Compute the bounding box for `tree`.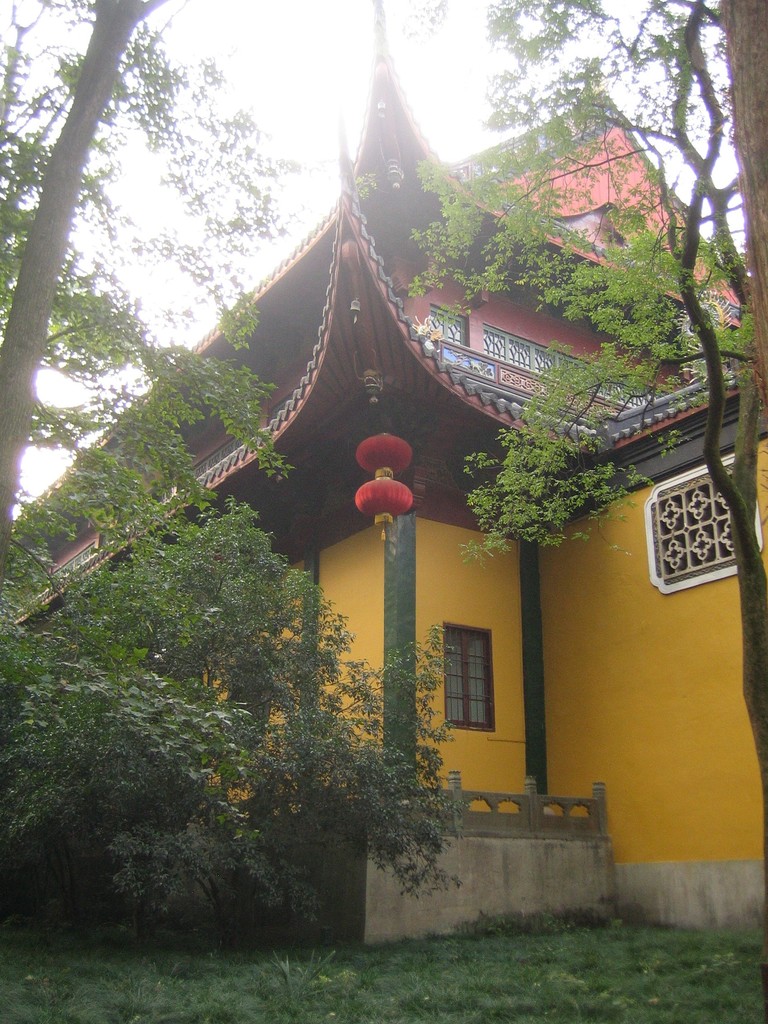
[0, 465, 505, 931].
